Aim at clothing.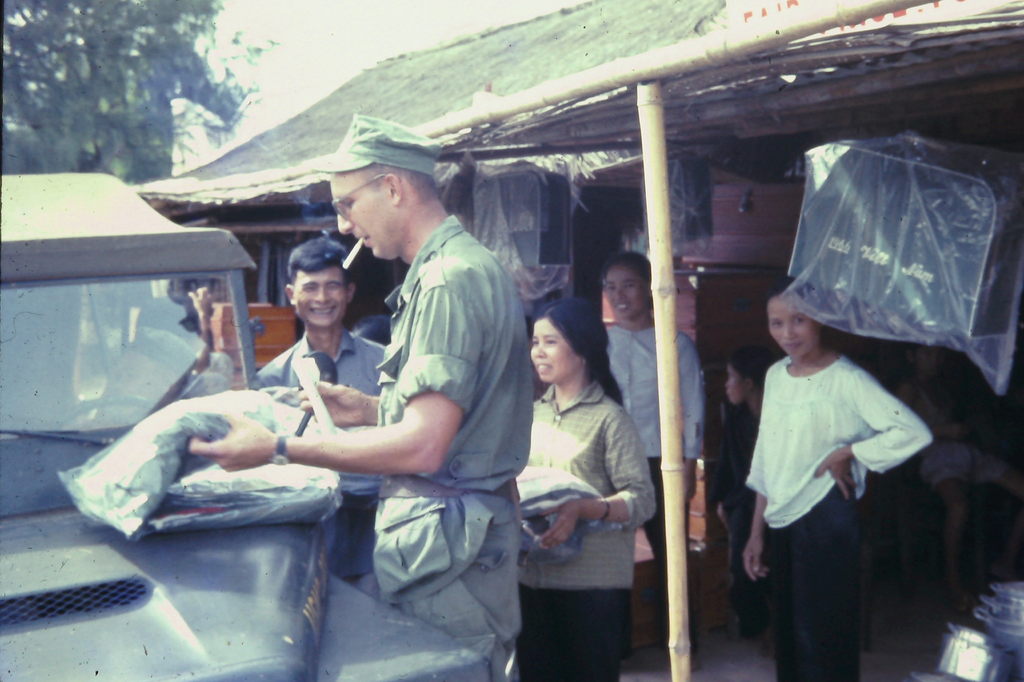
Aimed at 713 407 759 642.
